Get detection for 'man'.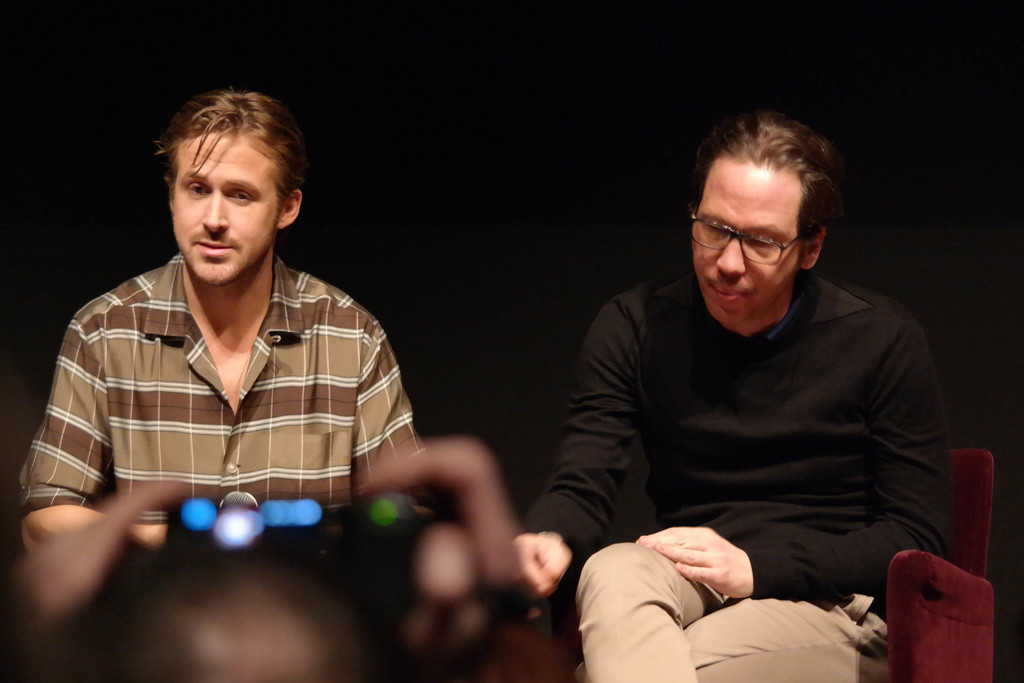
Detection: crop(515, 101, 959, 682).
